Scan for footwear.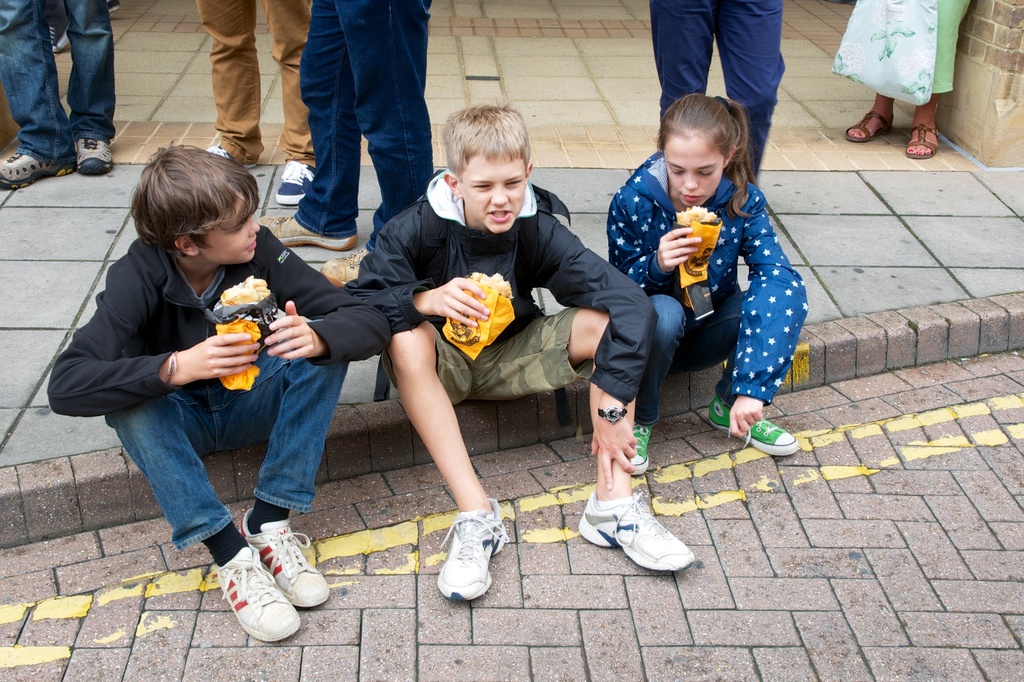
Scan result: rect(628, 416, 653, 479).
